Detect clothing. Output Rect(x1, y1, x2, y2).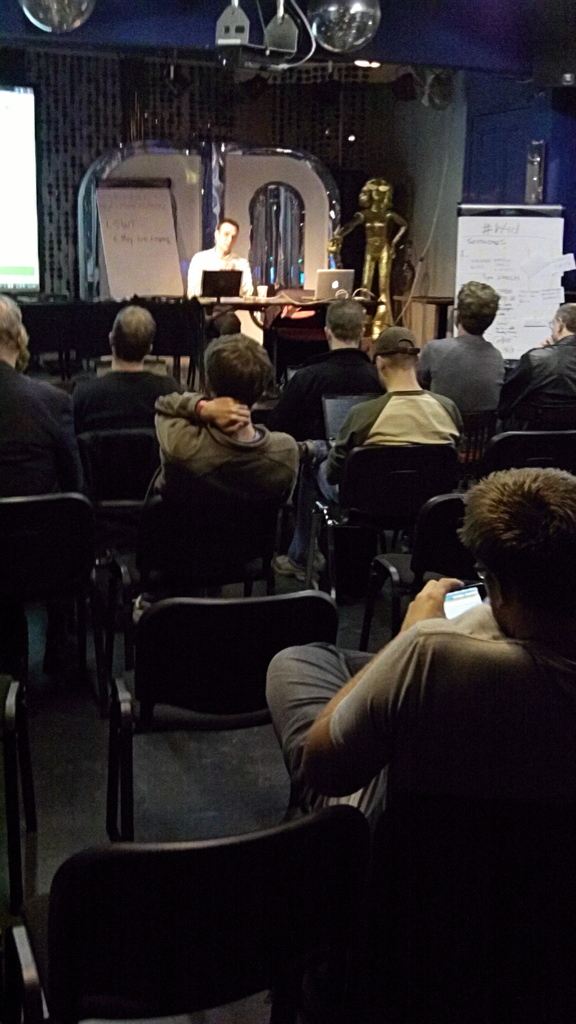
Rect(187, 246, 255, 312).
